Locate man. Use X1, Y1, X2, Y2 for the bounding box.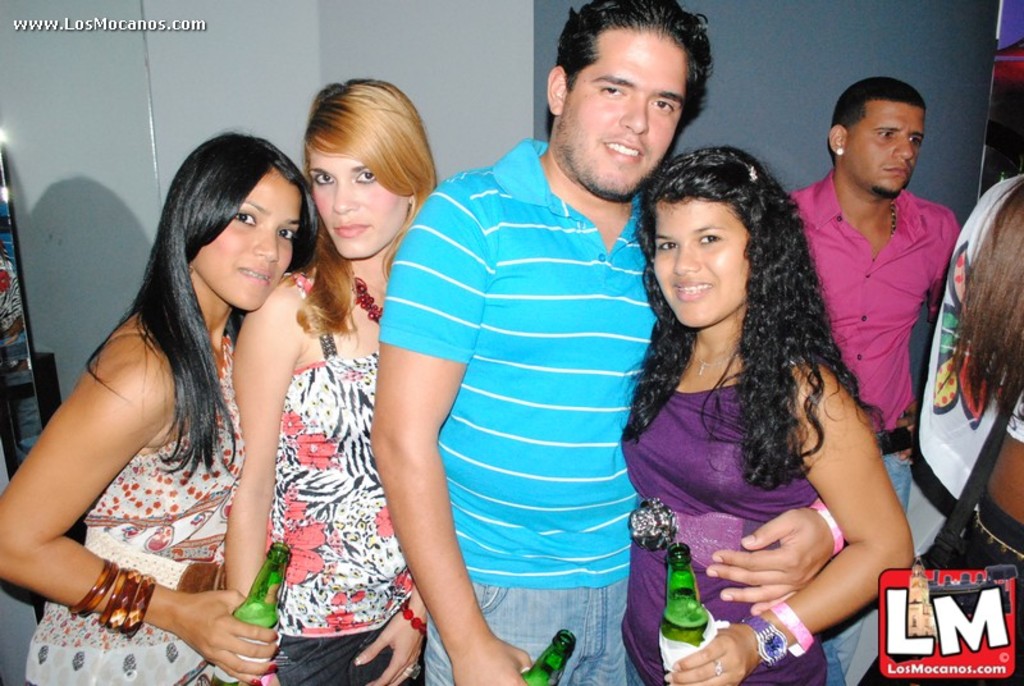
788, 73, 957, 685.
